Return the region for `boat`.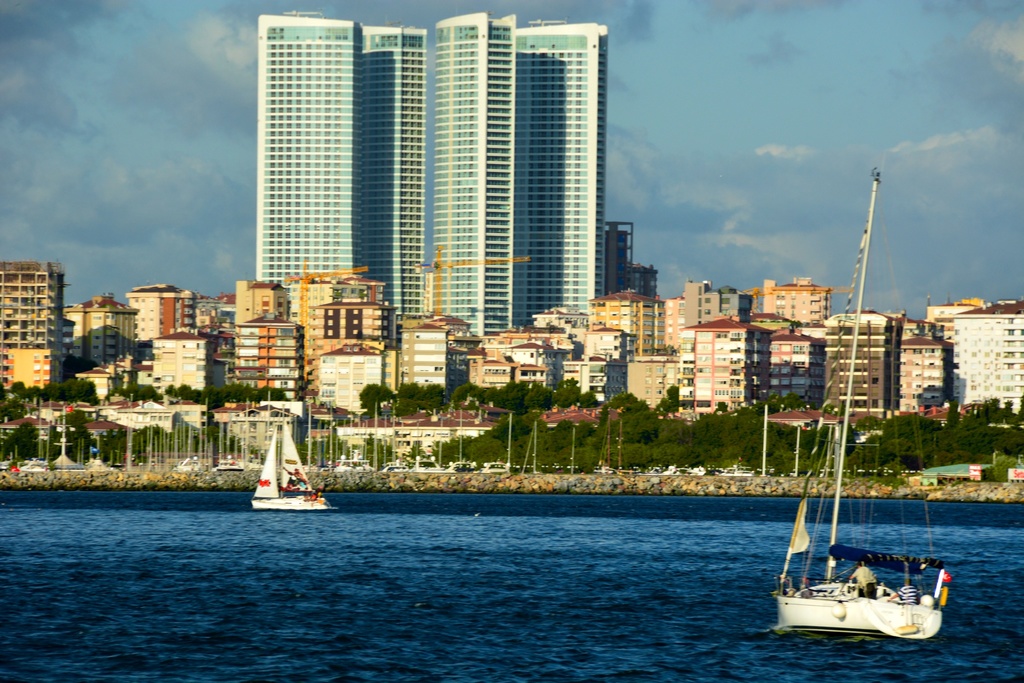
774/165/956/650.
